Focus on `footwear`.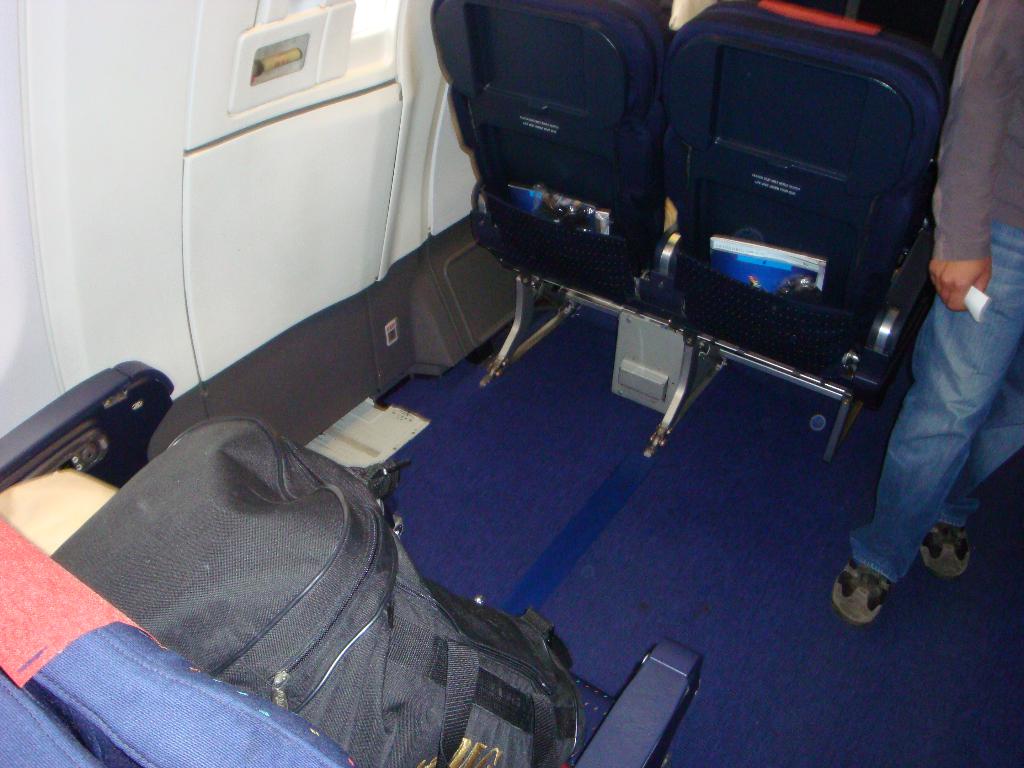
Focused at {"left": 915, "top": 516, "right": 977, "bottom": 586}.
